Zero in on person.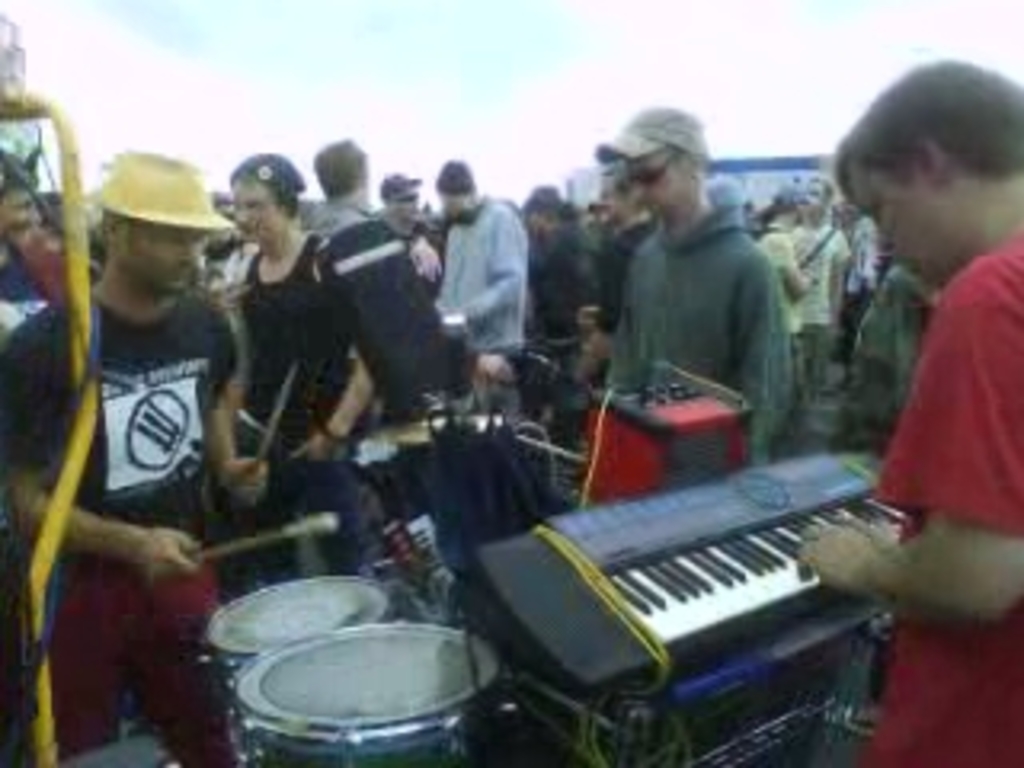
Zeroed in: {"x1": 419, "y1": 154, "x2": 538, "y2": 381}.
